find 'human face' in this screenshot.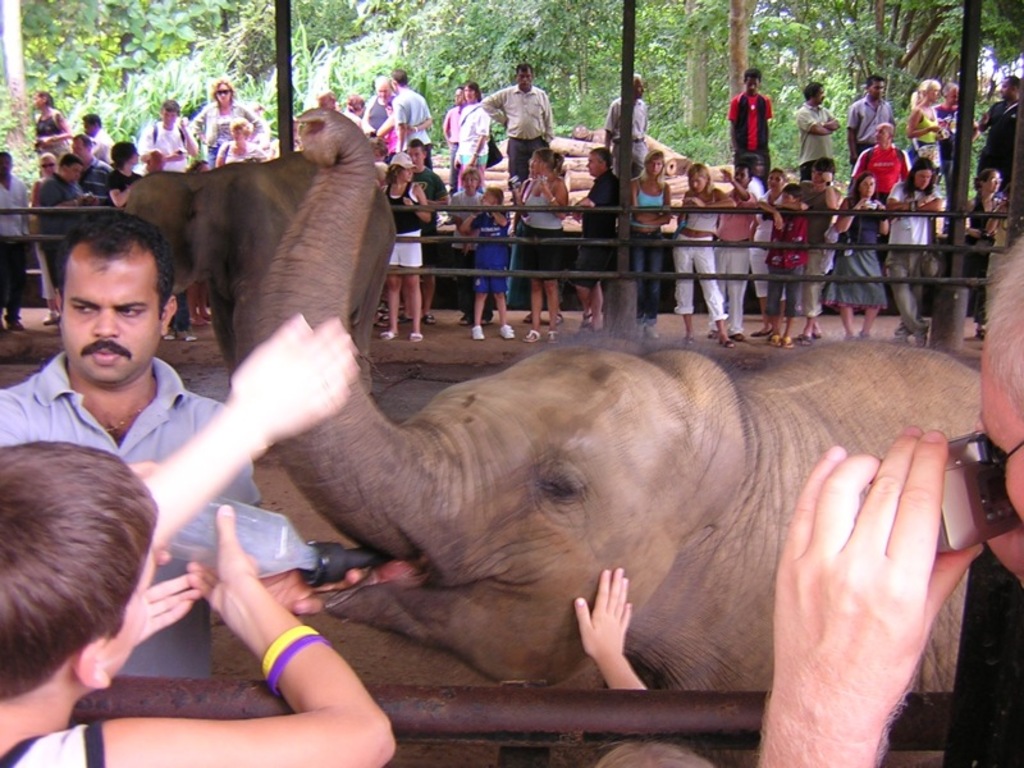
The bounding box for 'human face' is [x1=915, y1=175, x2=933, y2=192].
